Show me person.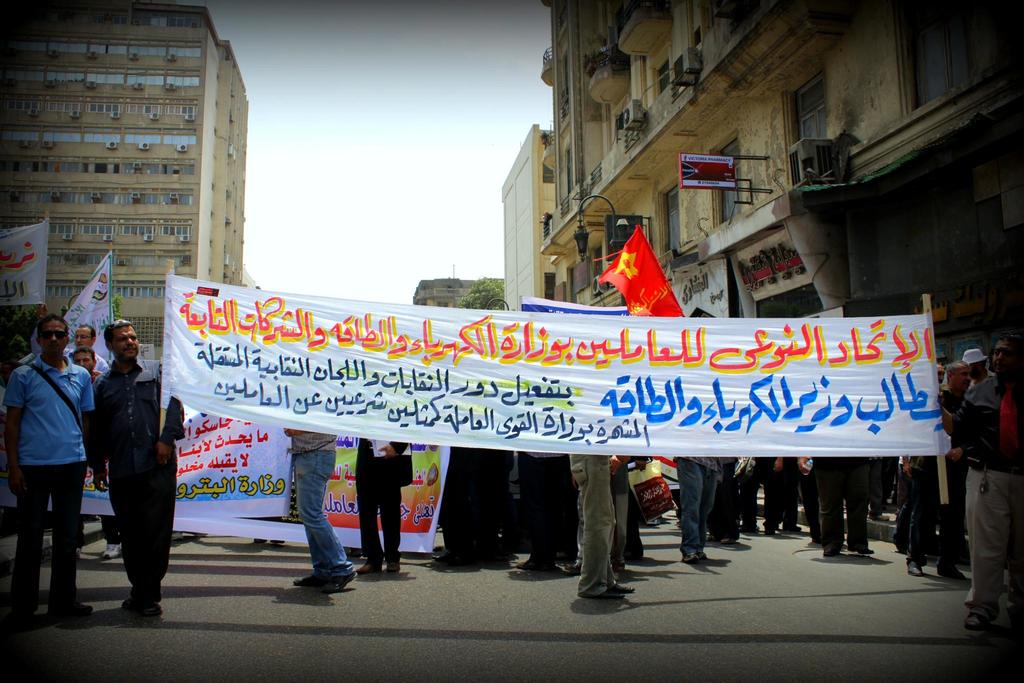
person is here: pyautogui.locateOnScreen(493, 444, 568, 572).
